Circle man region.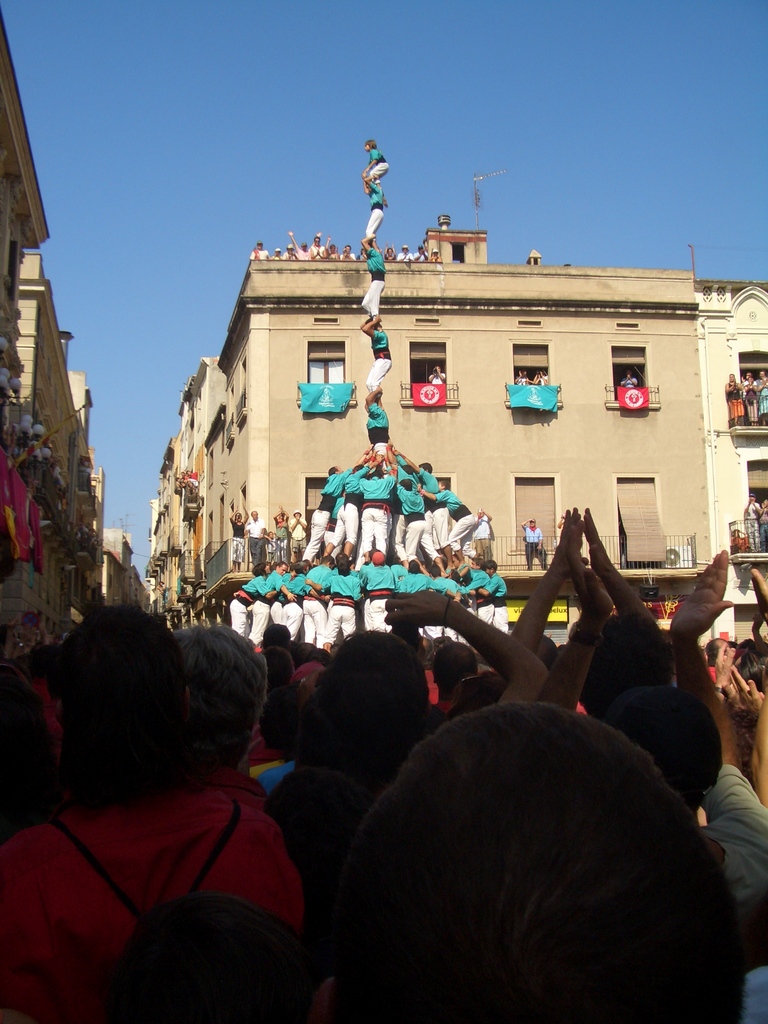
Region: (242, 508, 266, 567).
